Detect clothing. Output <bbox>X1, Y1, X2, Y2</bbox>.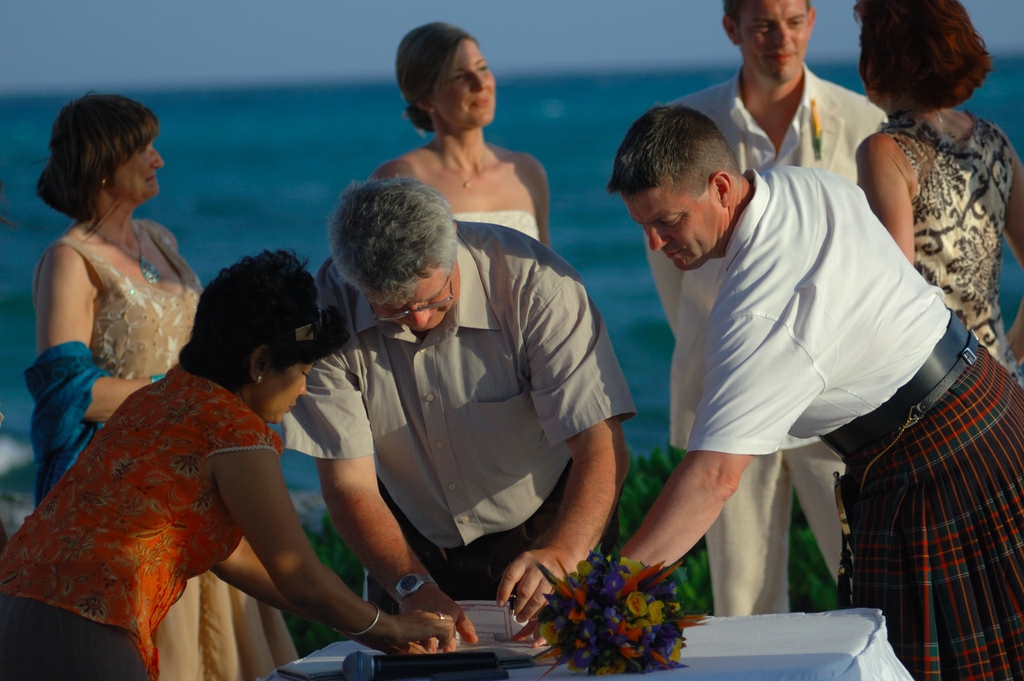
<bbox>33, 222, 299, 680</bbox>.
